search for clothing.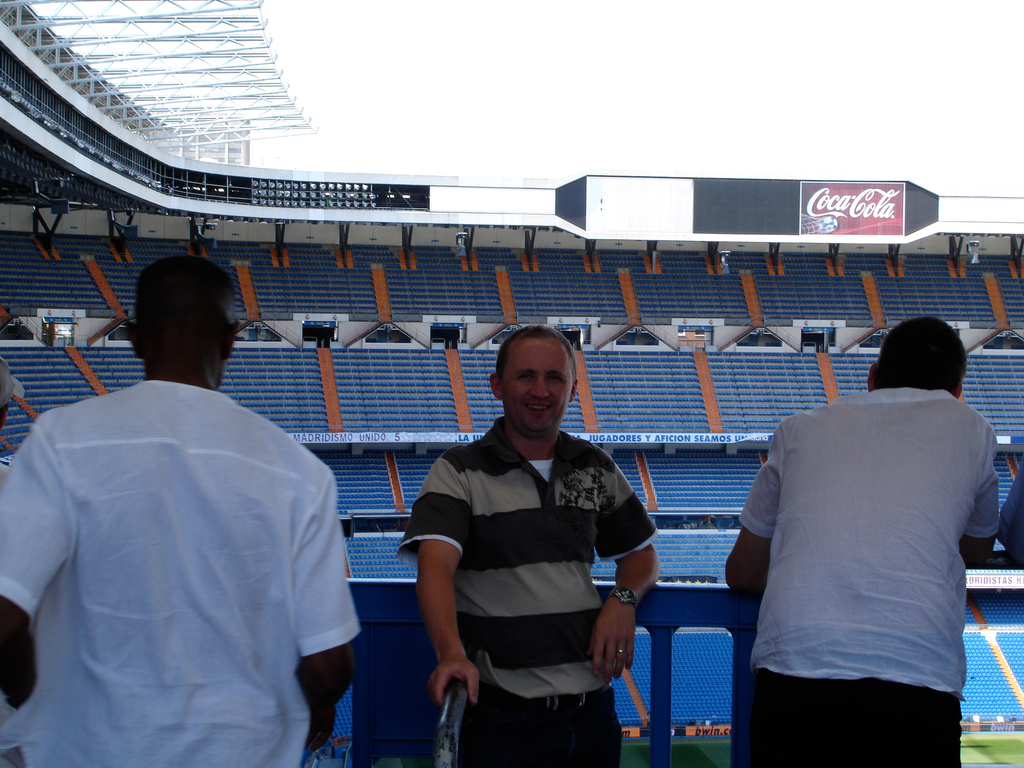
Found at (731,348,995,746).
